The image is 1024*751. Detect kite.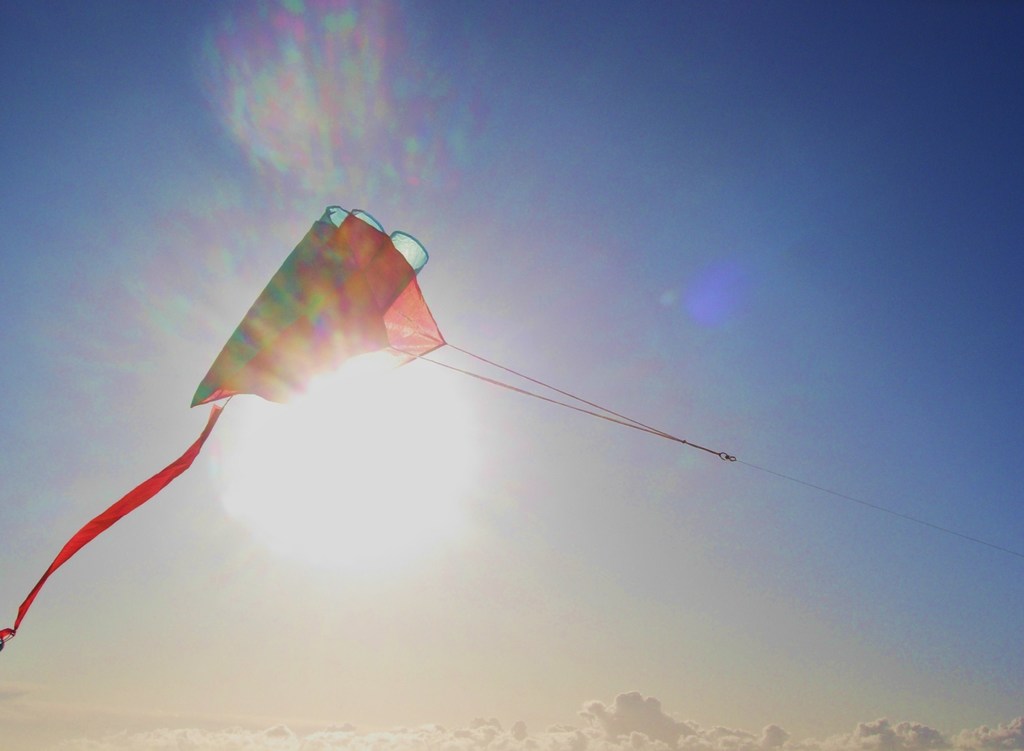
Detection: [x1=0, y1=204, x2=450, y2=652].
